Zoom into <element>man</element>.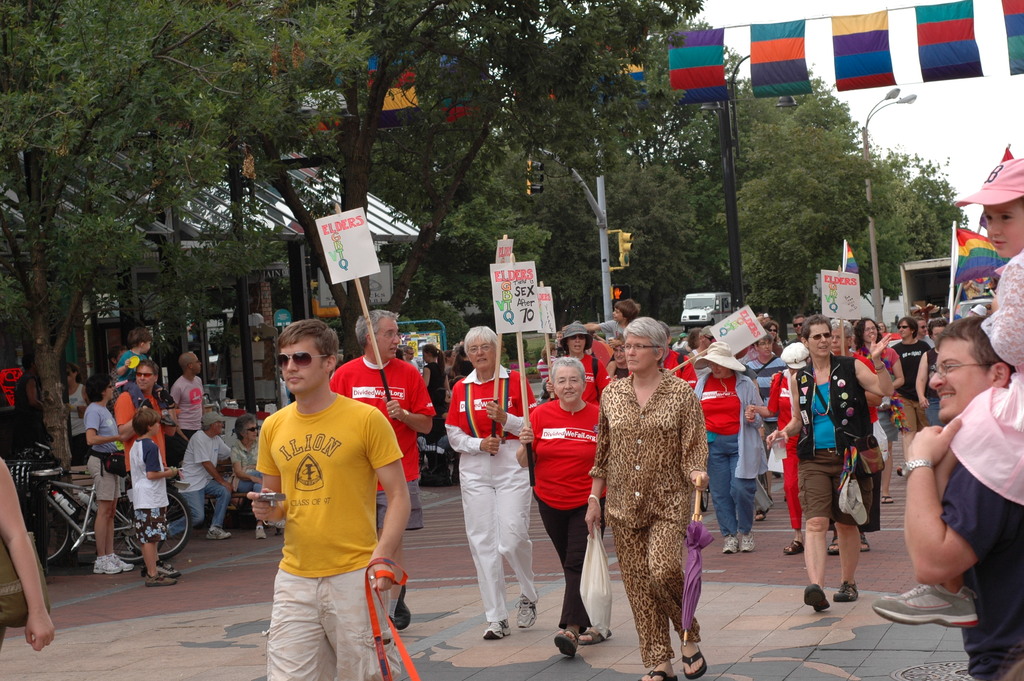
Zoom target: [x1=230, y1=409, x2=282, y2=539].
